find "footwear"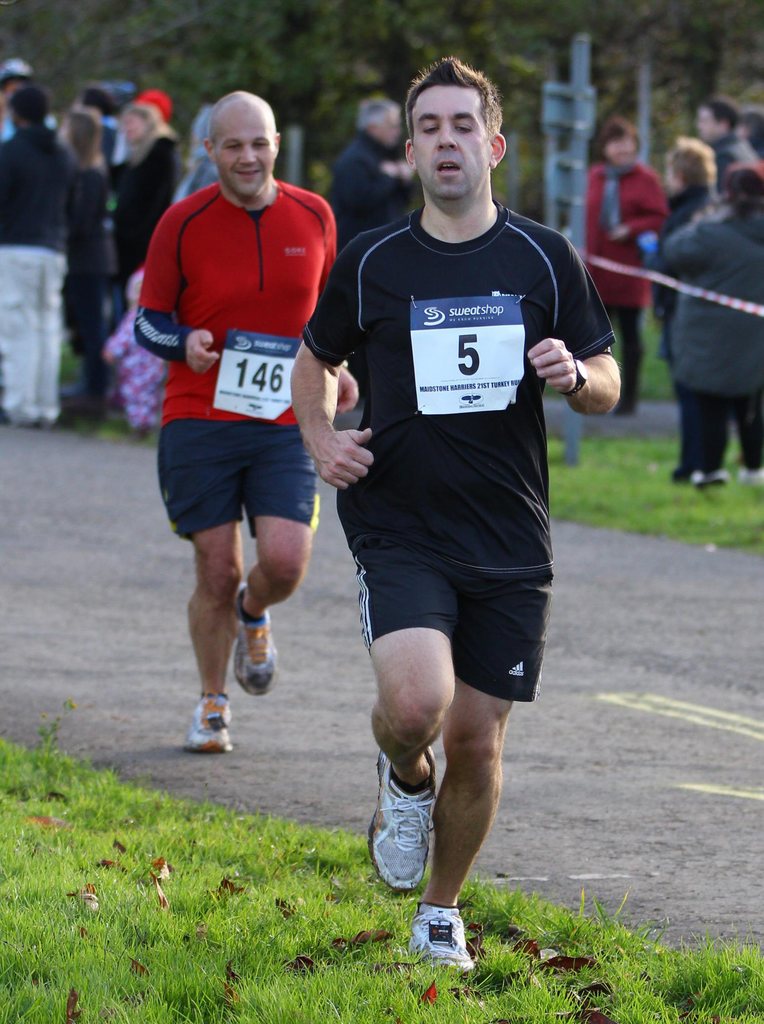
184:687:231:751
